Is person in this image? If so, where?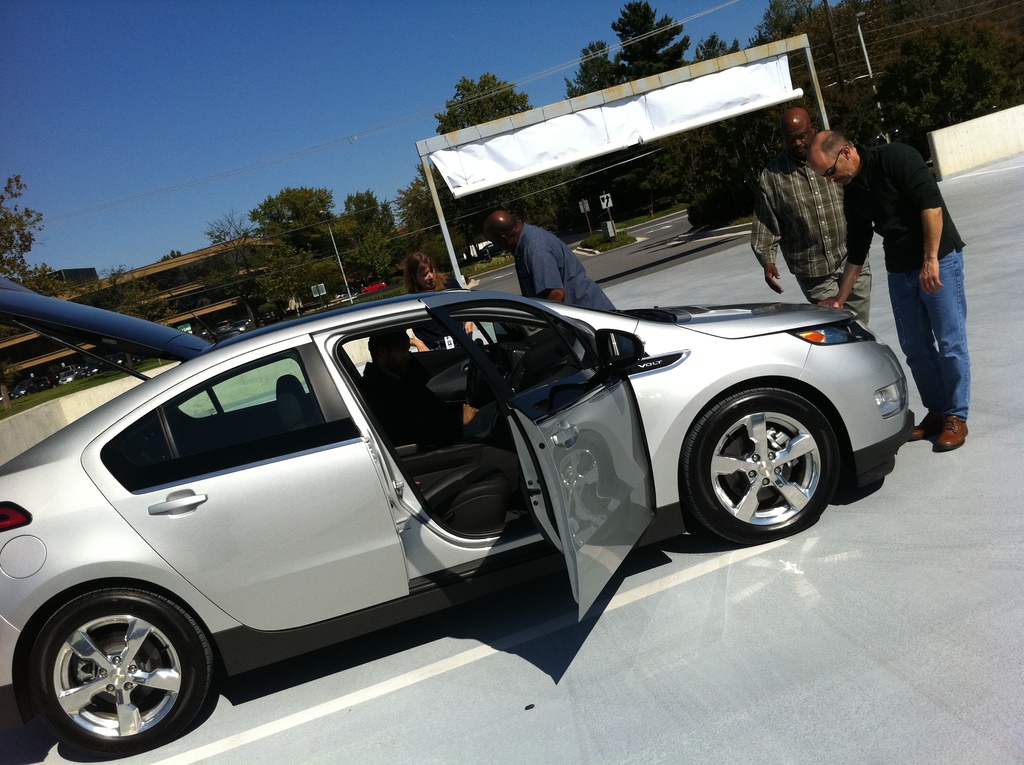
Yes, at (406,254,472,353).
